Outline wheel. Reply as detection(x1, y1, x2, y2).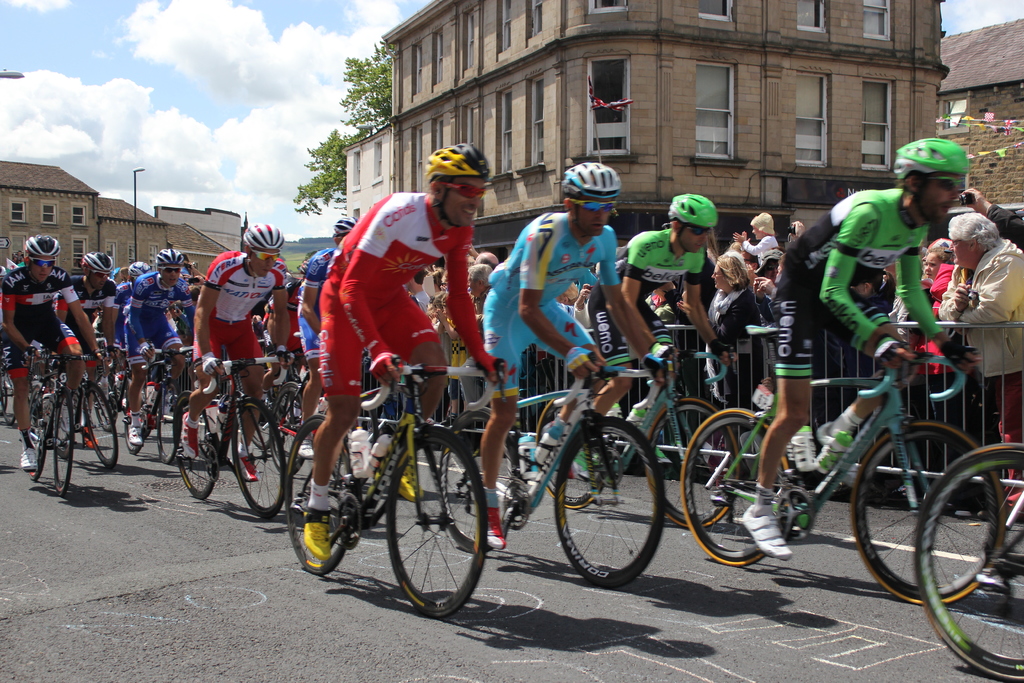
detection(926, 450, 1023, 656).
